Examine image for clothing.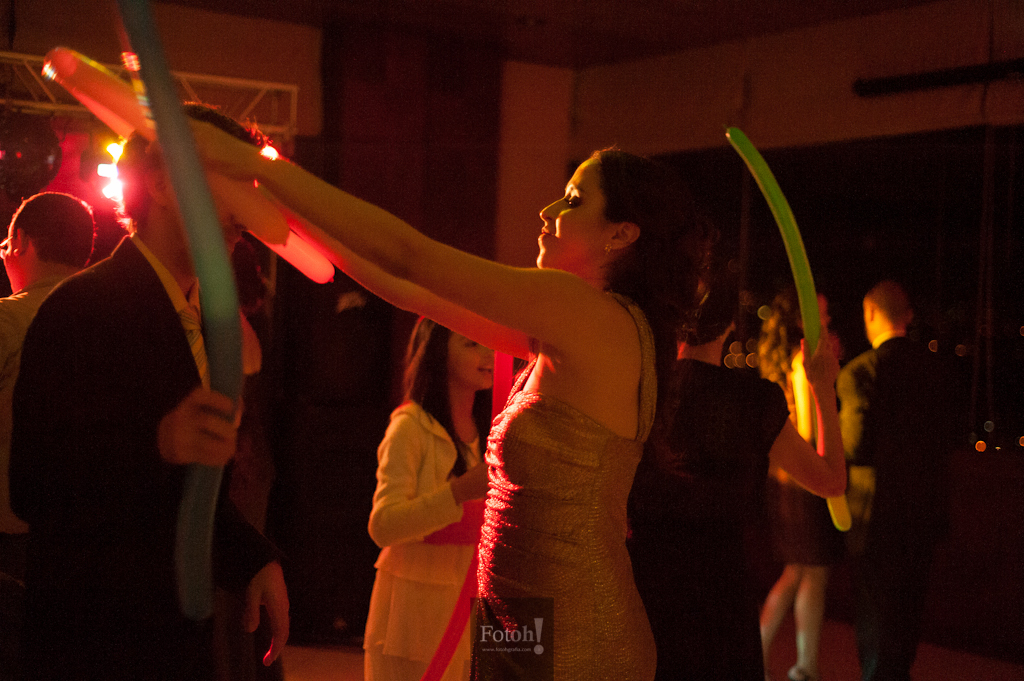
Examination result: <box>389,399,500,670</box>.
